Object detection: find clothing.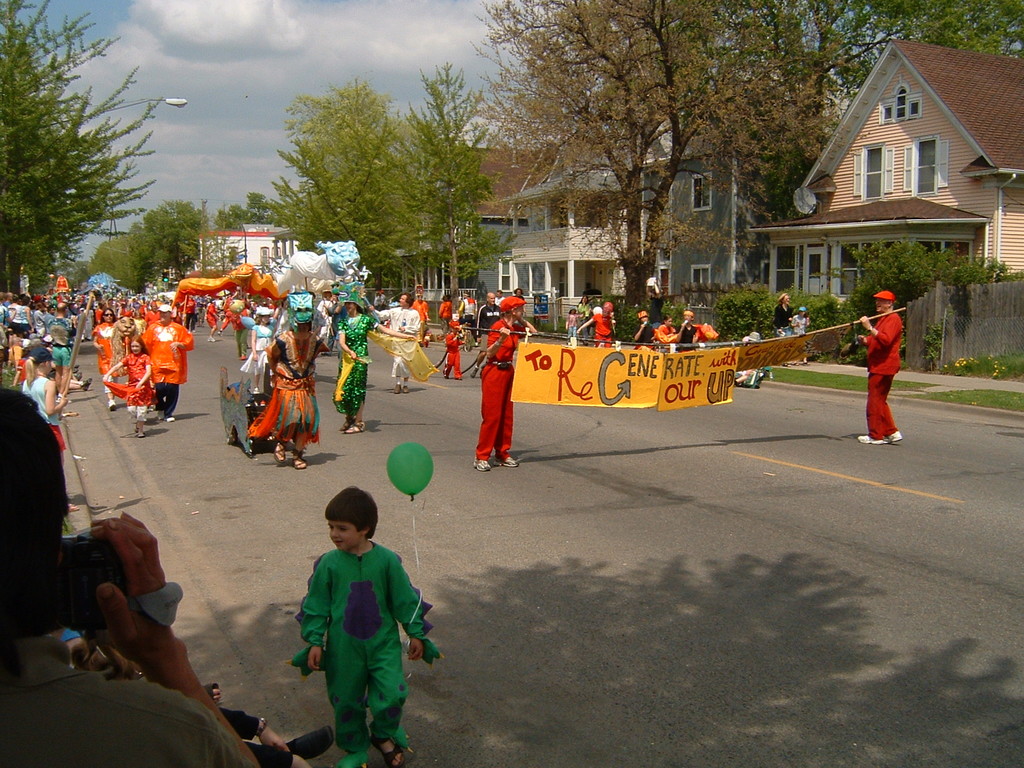
206/306/217/332.
